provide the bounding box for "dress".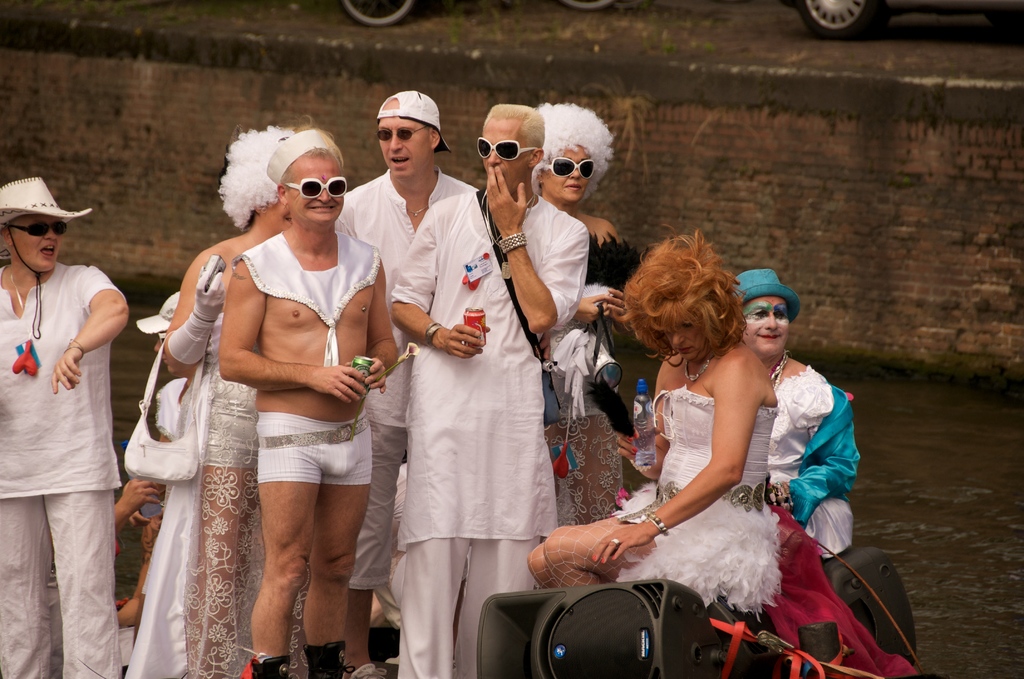
bbox=(0, 258, 129, 678).
